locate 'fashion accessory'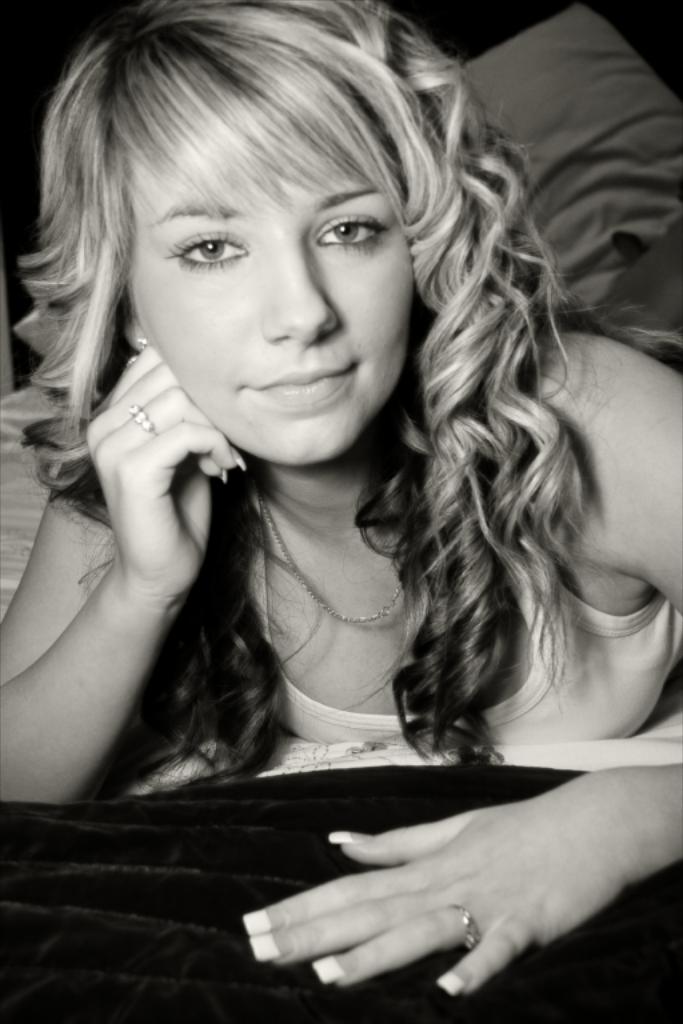
l=247, t=483, r=407, b=629
